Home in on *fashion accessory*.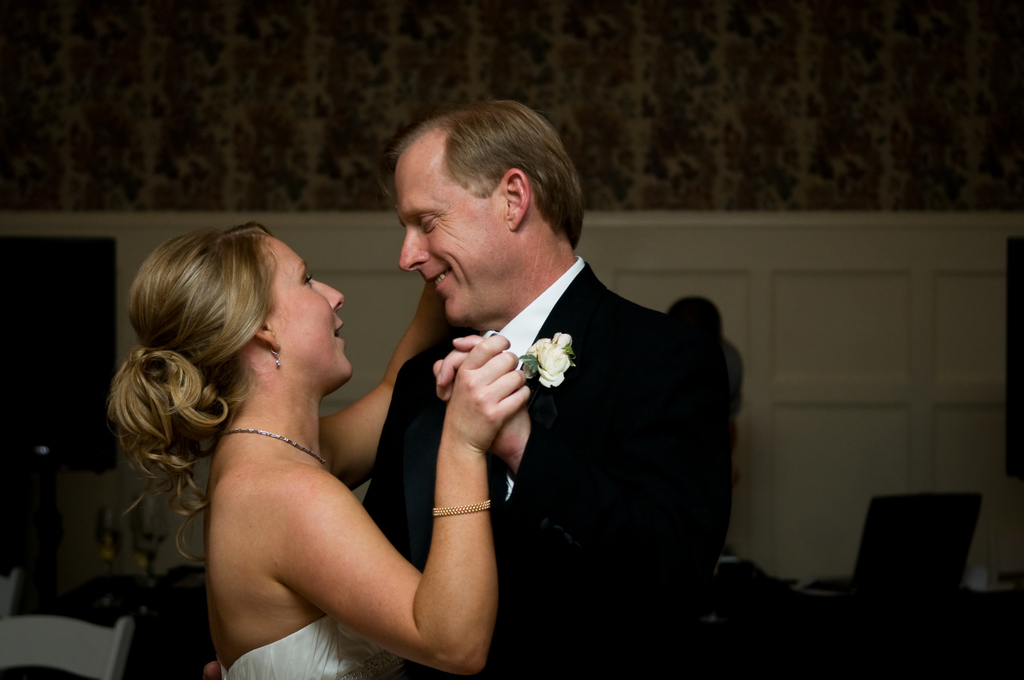
Homed in at (270,339,282,369).
